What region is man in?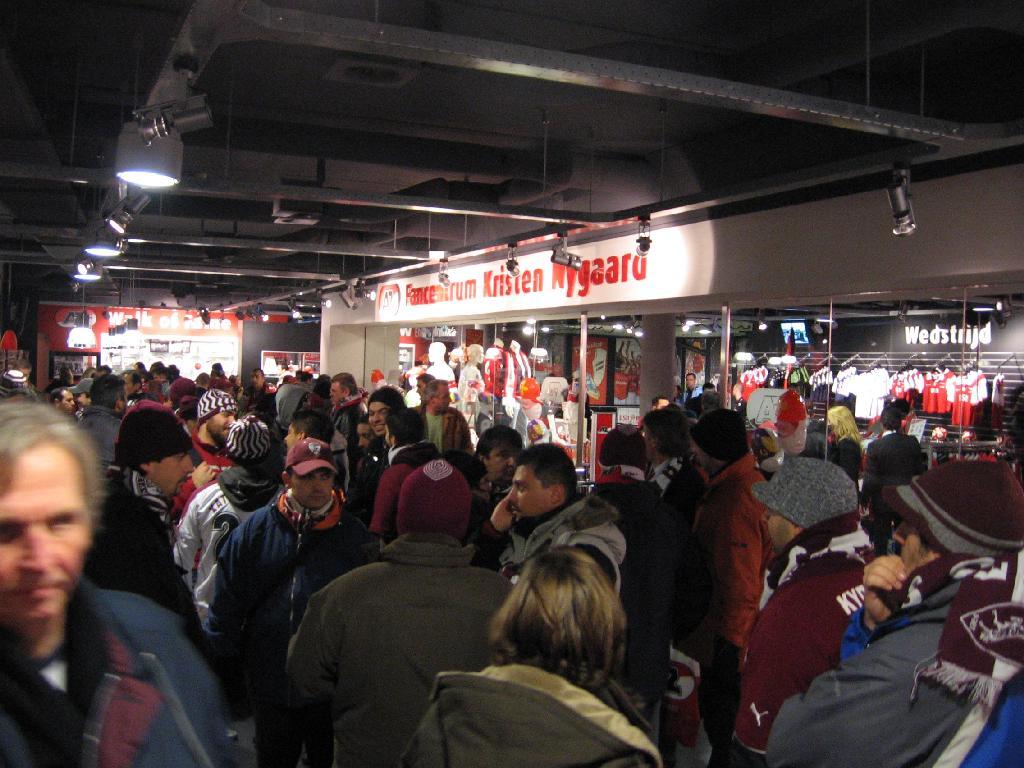
x1=369 y1=406 x2=444 y2=544.
